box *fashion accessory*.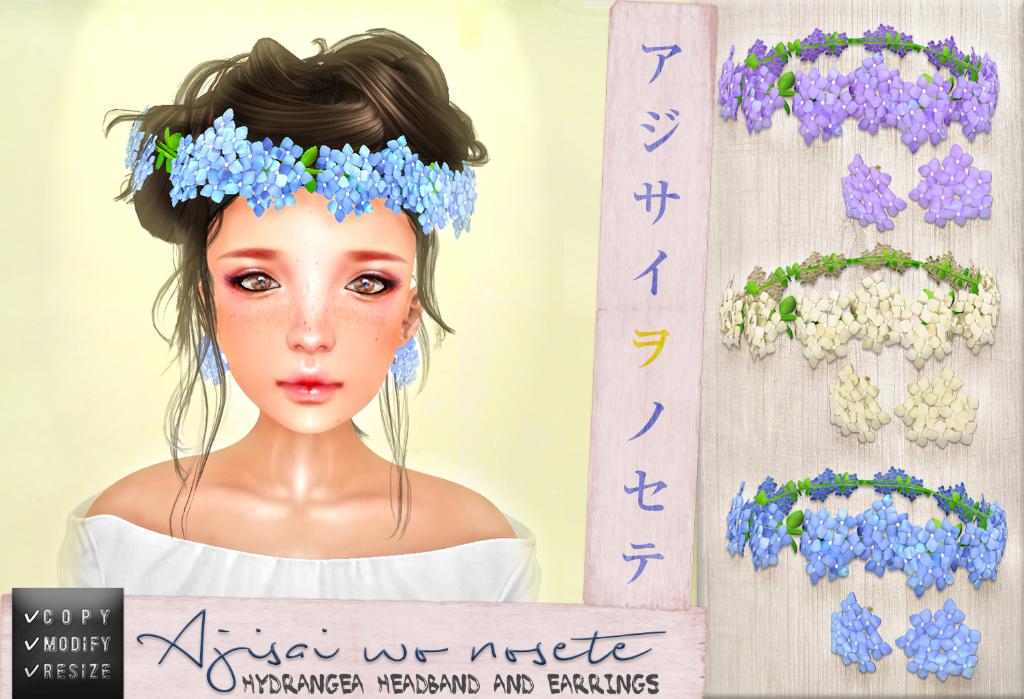
(left=712, top=244, right=1005, bottom=371).
